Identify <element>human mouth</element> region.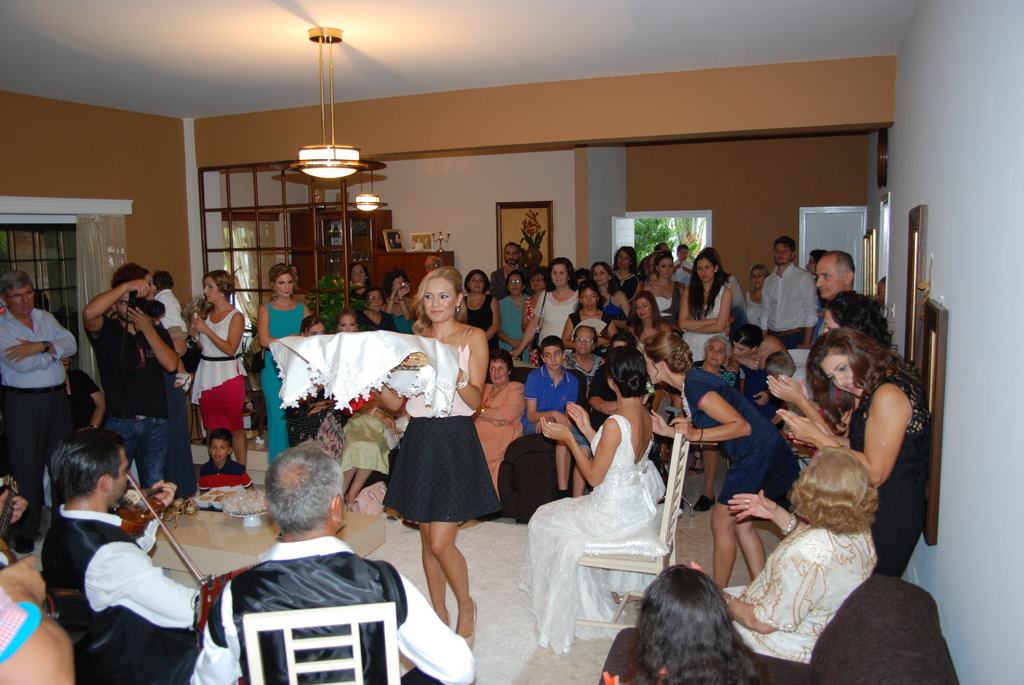
Region: (846,382,857,393).
